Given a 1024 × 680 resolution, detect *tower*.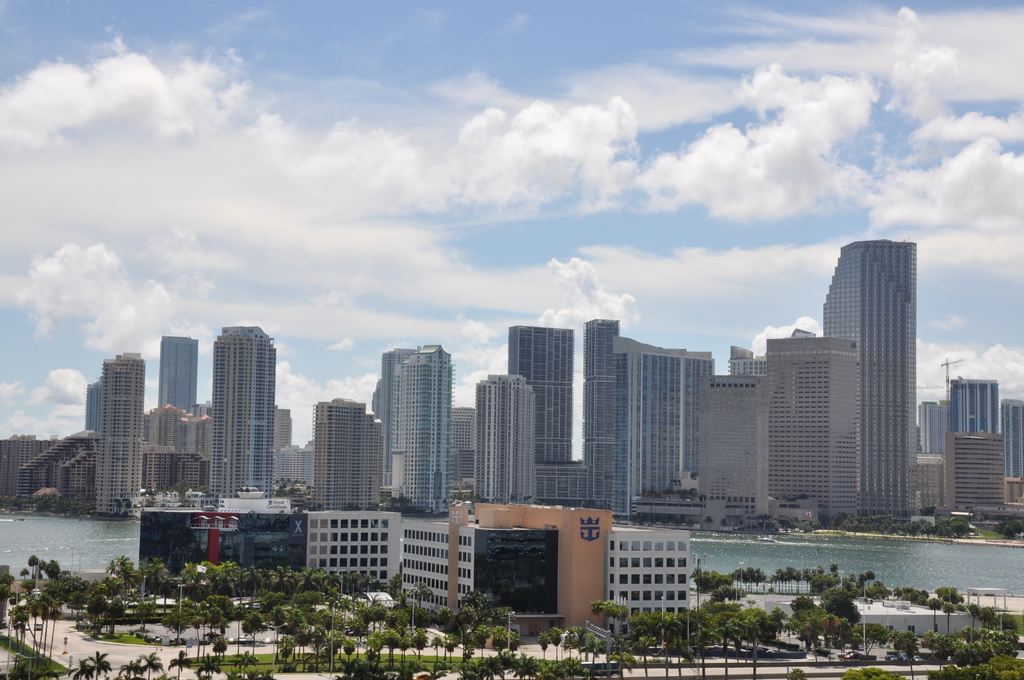
bbox(385, 337, 456, 515).
